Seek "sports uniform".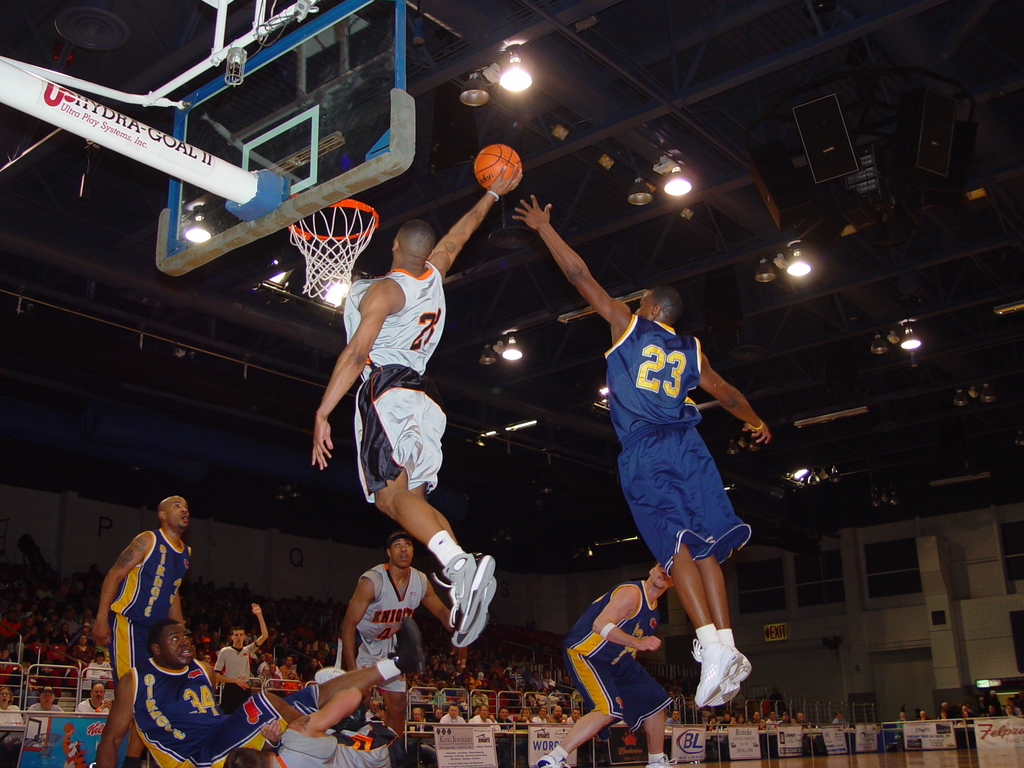
329/556/429/694.
